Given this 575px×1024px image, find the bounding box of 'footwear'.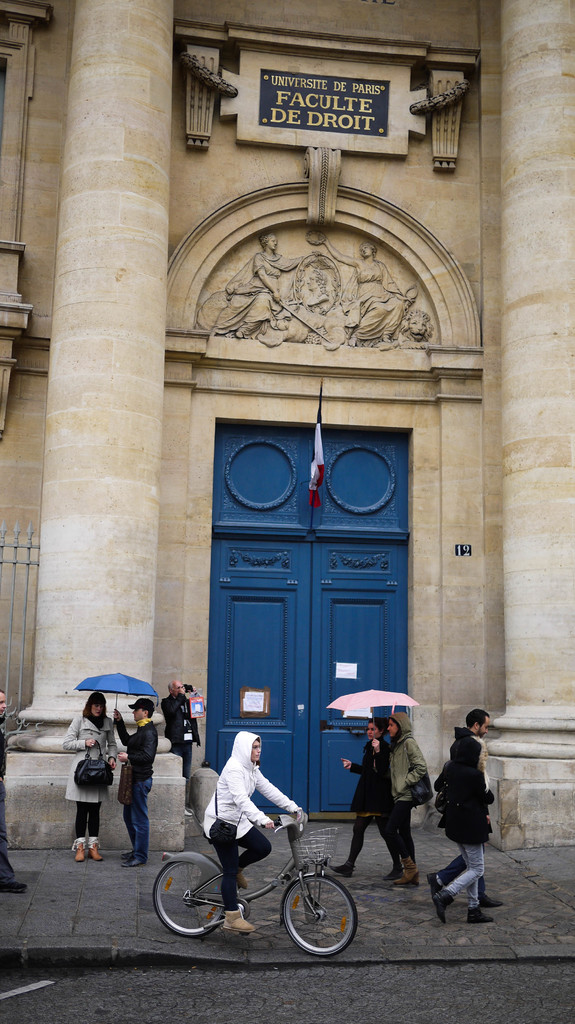
bbox=(222, 908, 253, 932).
